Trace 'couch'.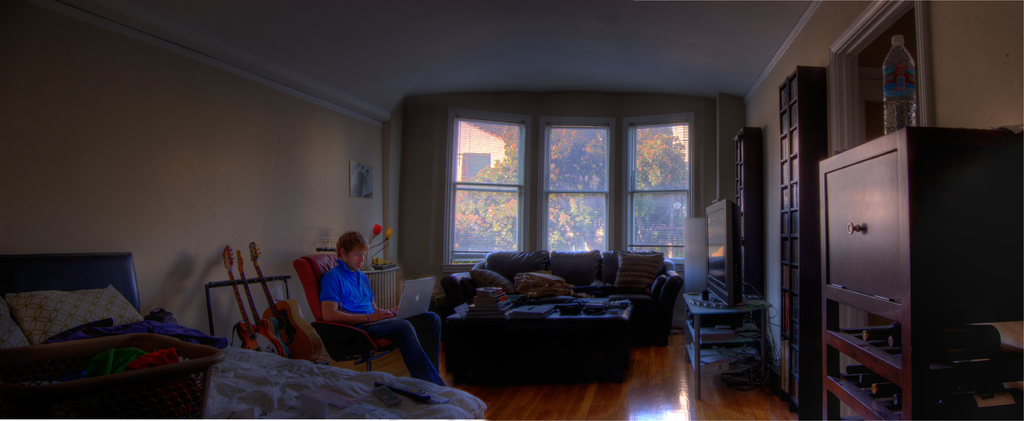
Traced to <region>439, 251, 682, 346</region>.
